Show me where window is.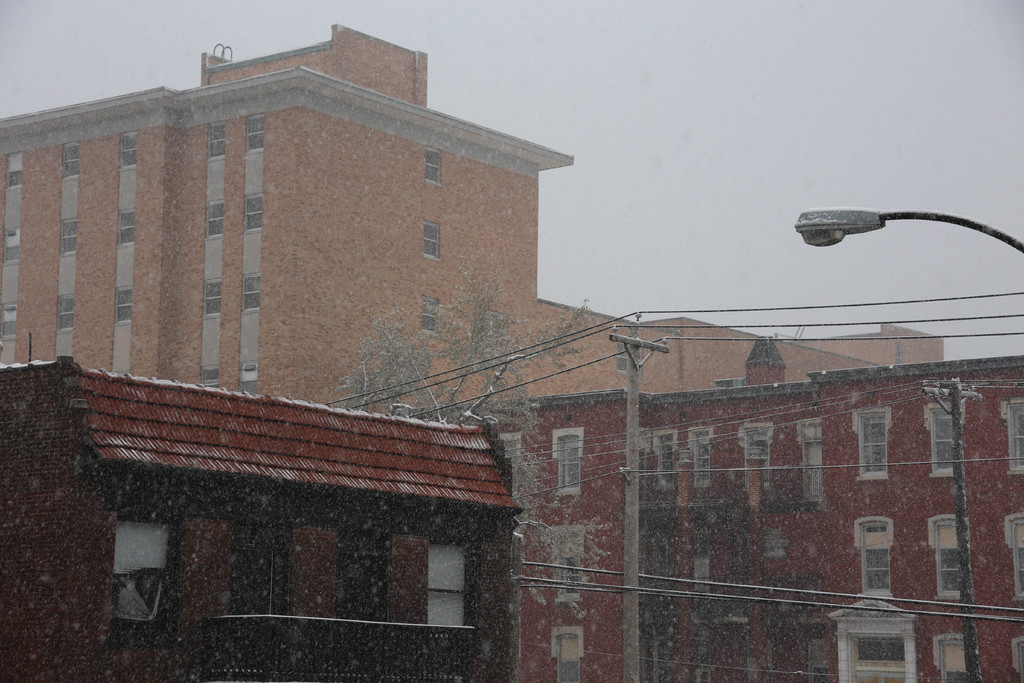
window is at BBox(420, 297, 444, 332).
